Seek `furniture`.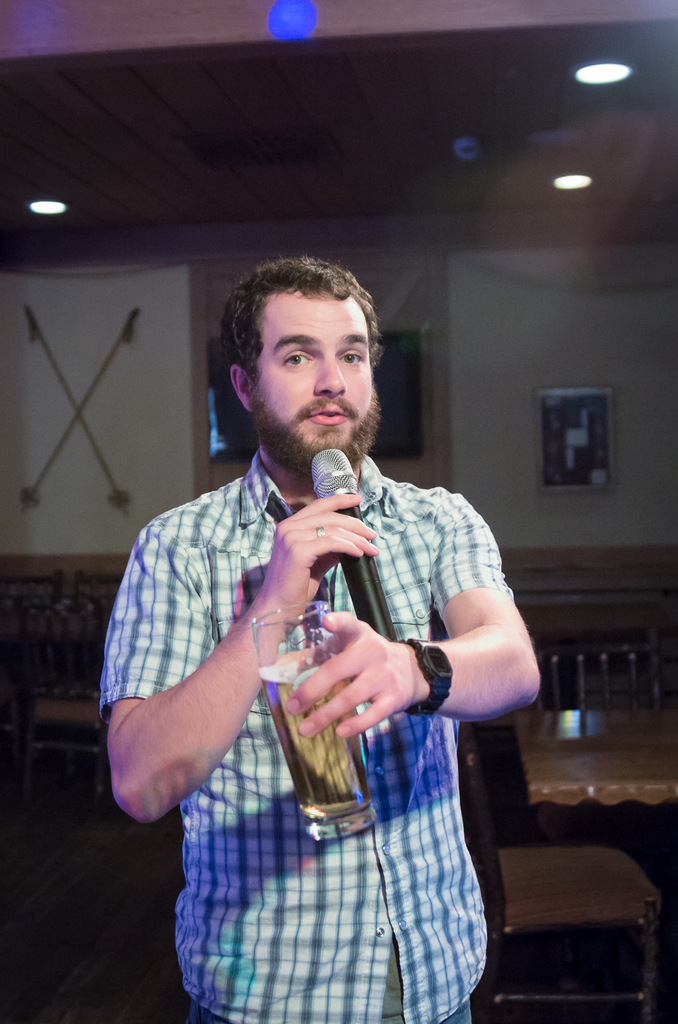
457:737:661:1023.
